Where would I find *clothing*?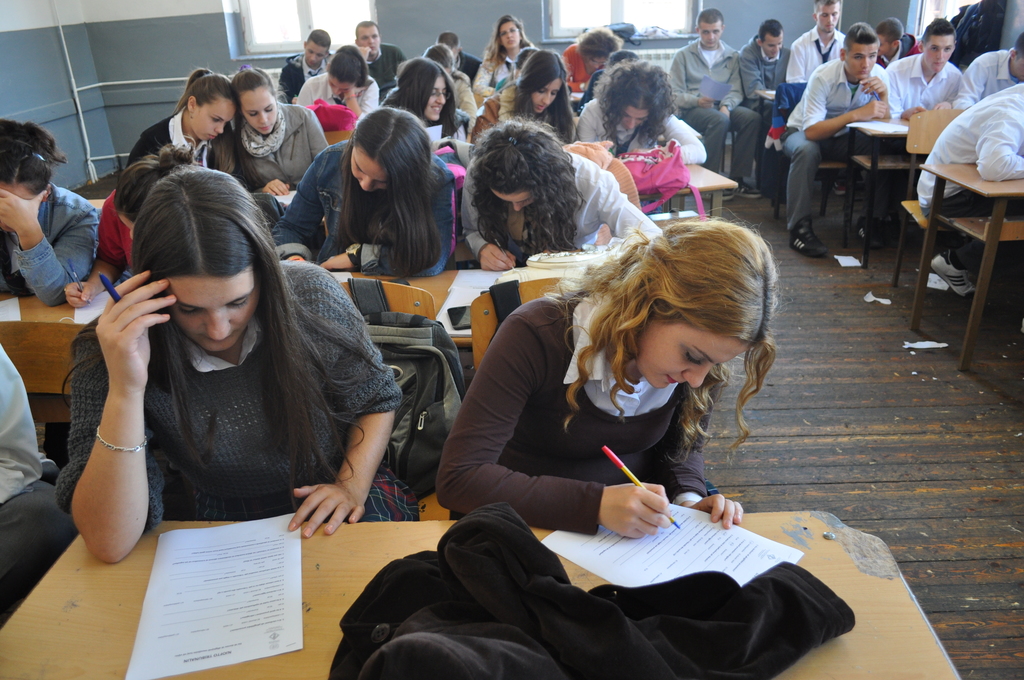
At <region>0, 184, 97, 315</region>.
